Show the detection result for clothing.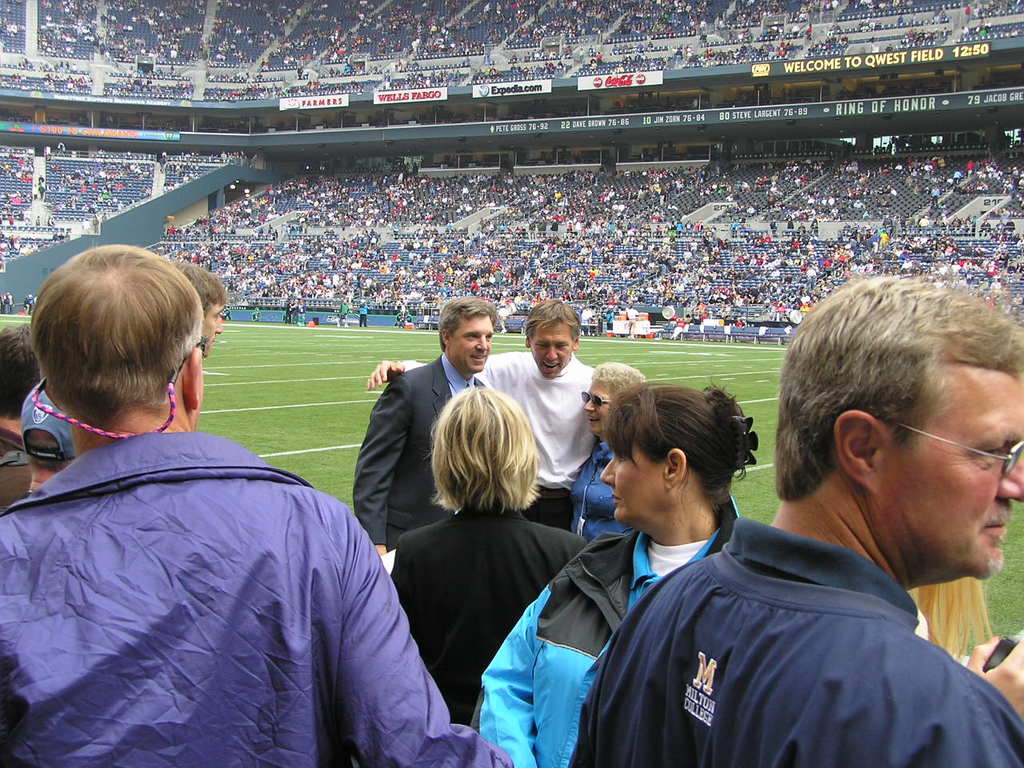
(left=474, top=490, right=738, bottom=767).
